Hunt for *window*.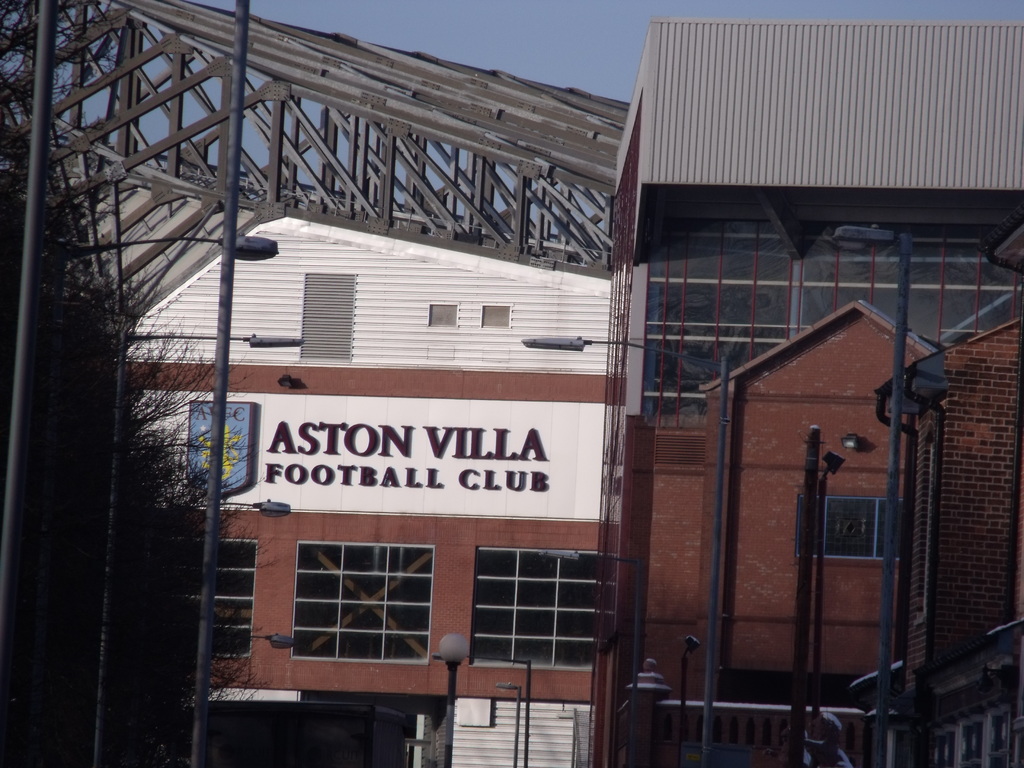
Hunted down at (796, 487, 903, 565).
